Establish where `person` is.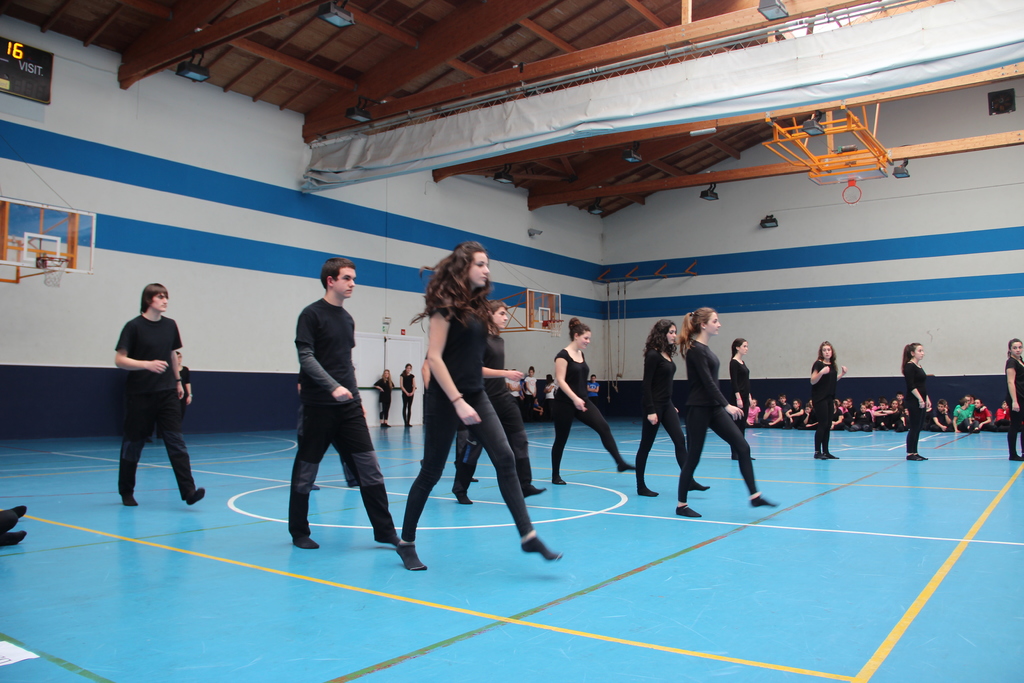
Established at Rect(900, 341, 936, 461).
